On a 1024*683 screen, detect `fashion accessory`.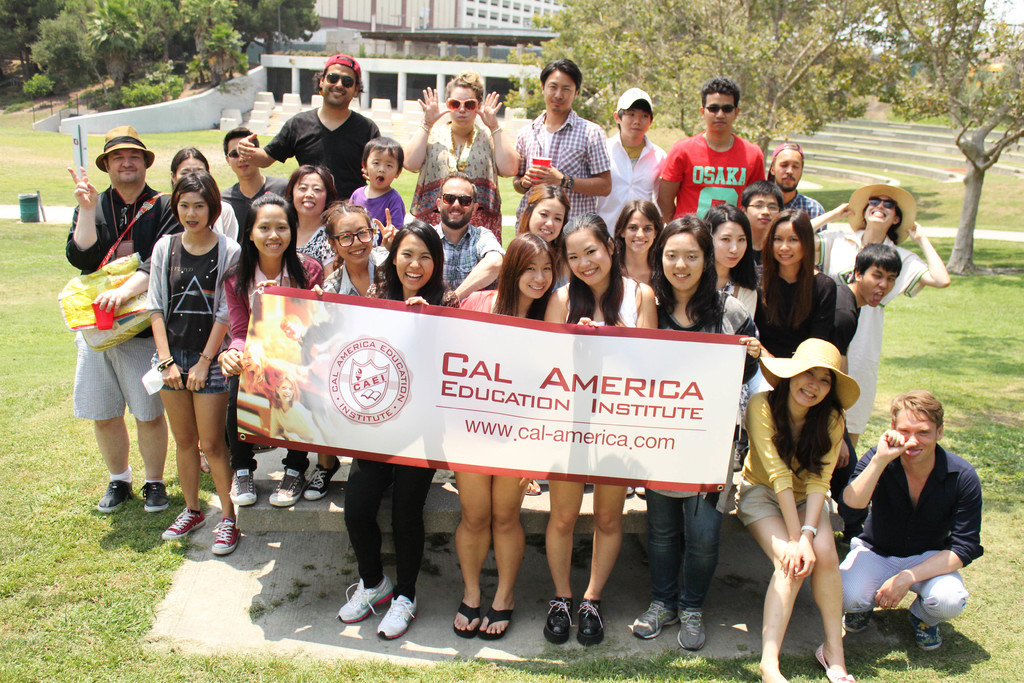
Rect(573, 597, 605, 648).
